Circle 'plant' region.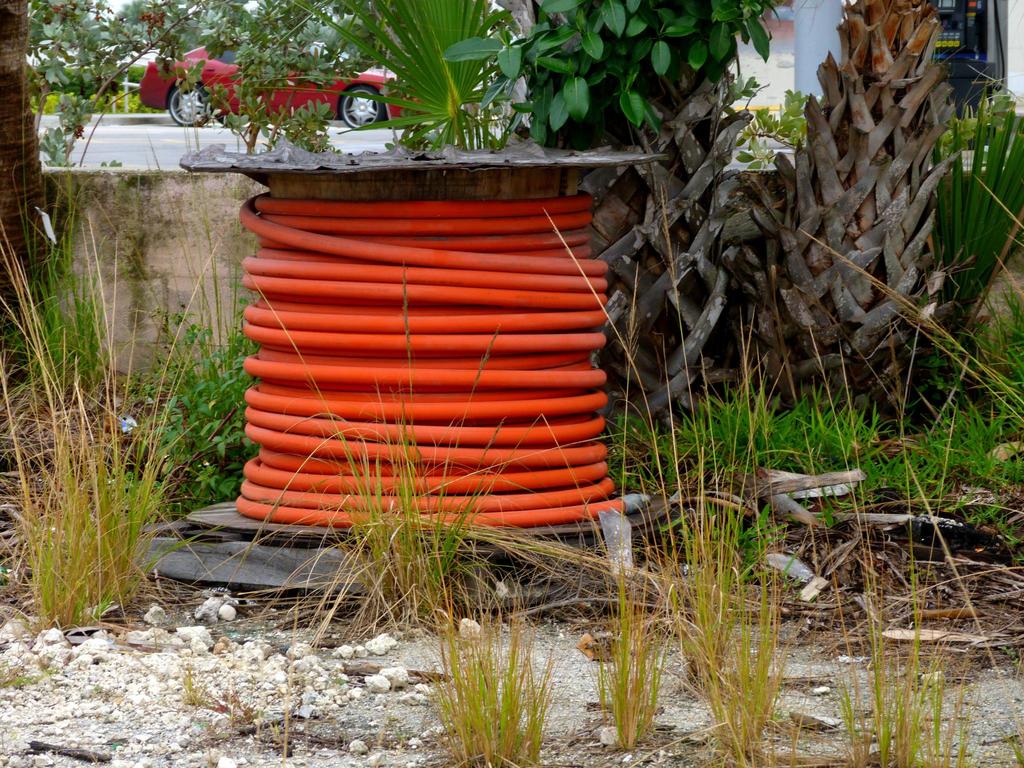
Region: bbox=[7, 145, 241, 645].
